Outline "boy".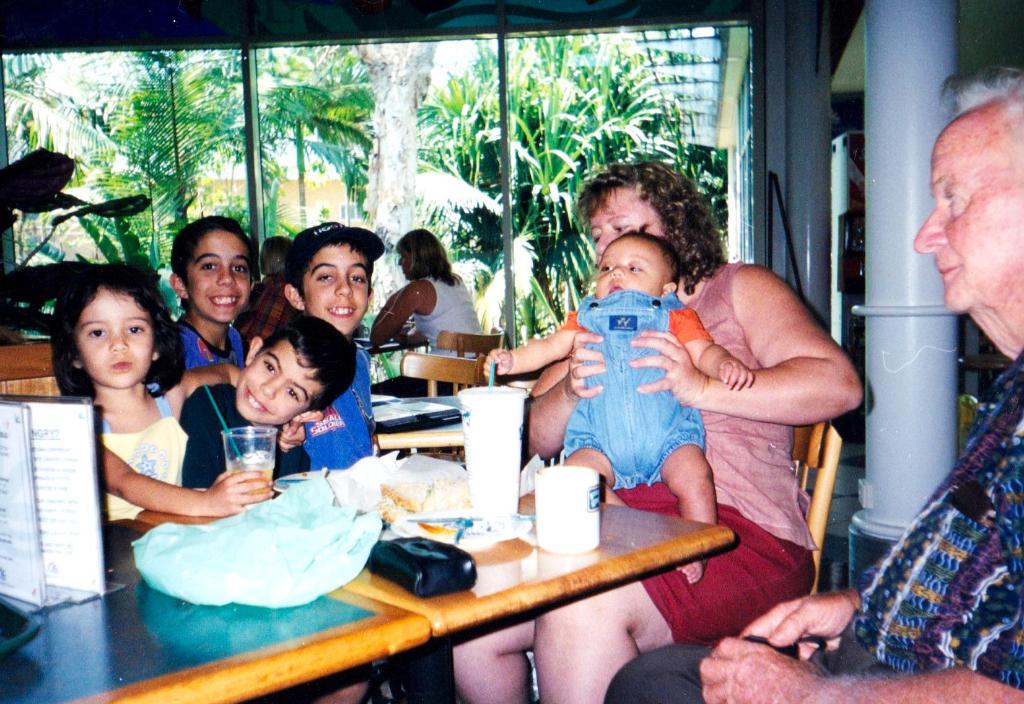
Outline: box=[164, 324, 357, 703].
